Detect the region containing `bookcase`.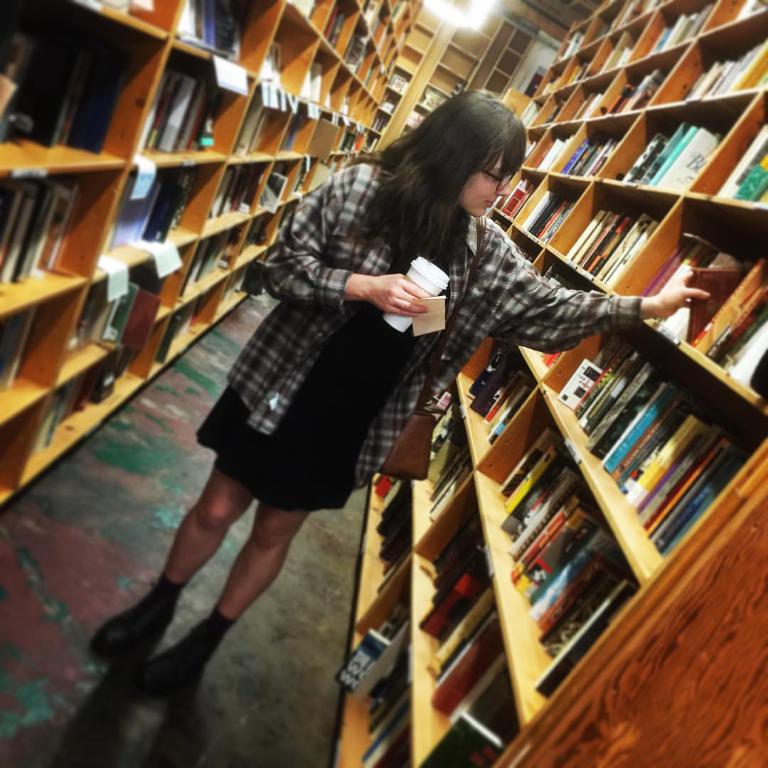
(0, 0, 423, 513).
